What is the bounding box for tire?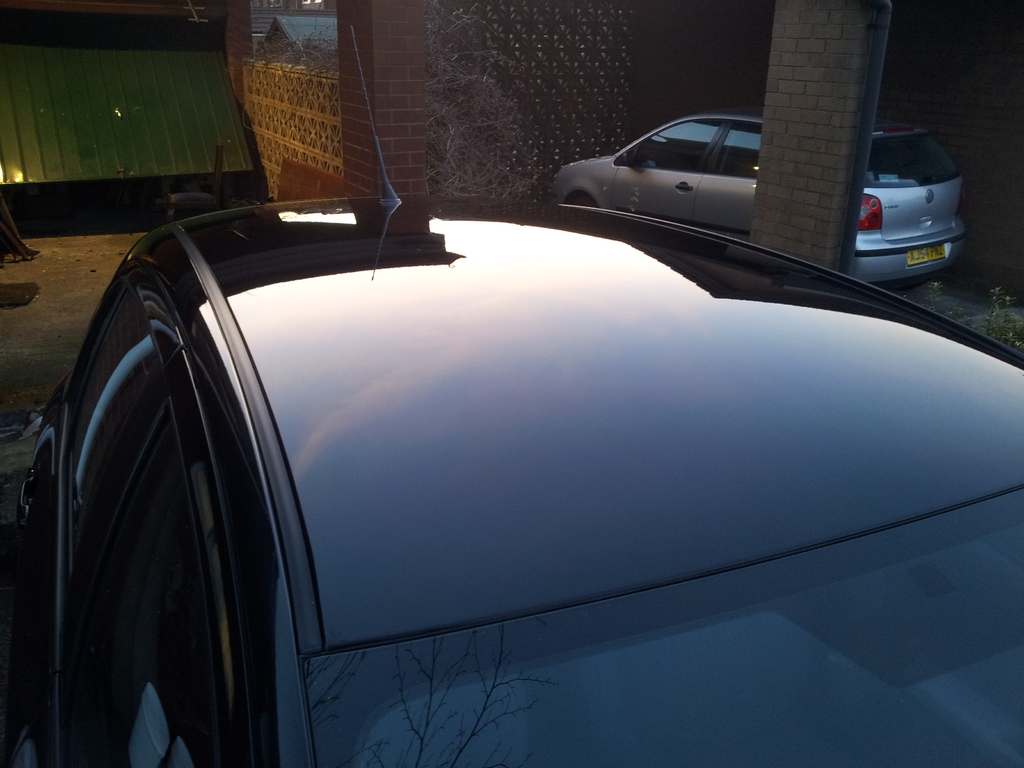
bbox=(892, 274, 931, 290).
